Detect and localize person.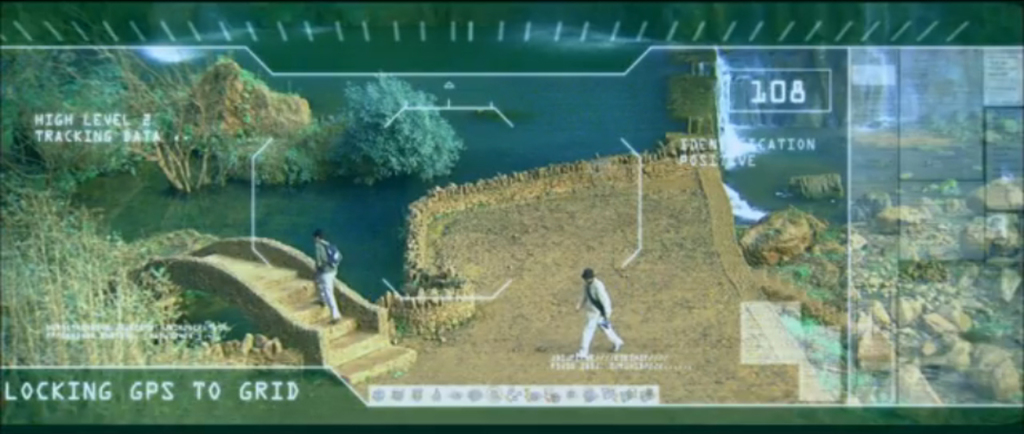
Localized at <box>571,254,621,354</box>.
